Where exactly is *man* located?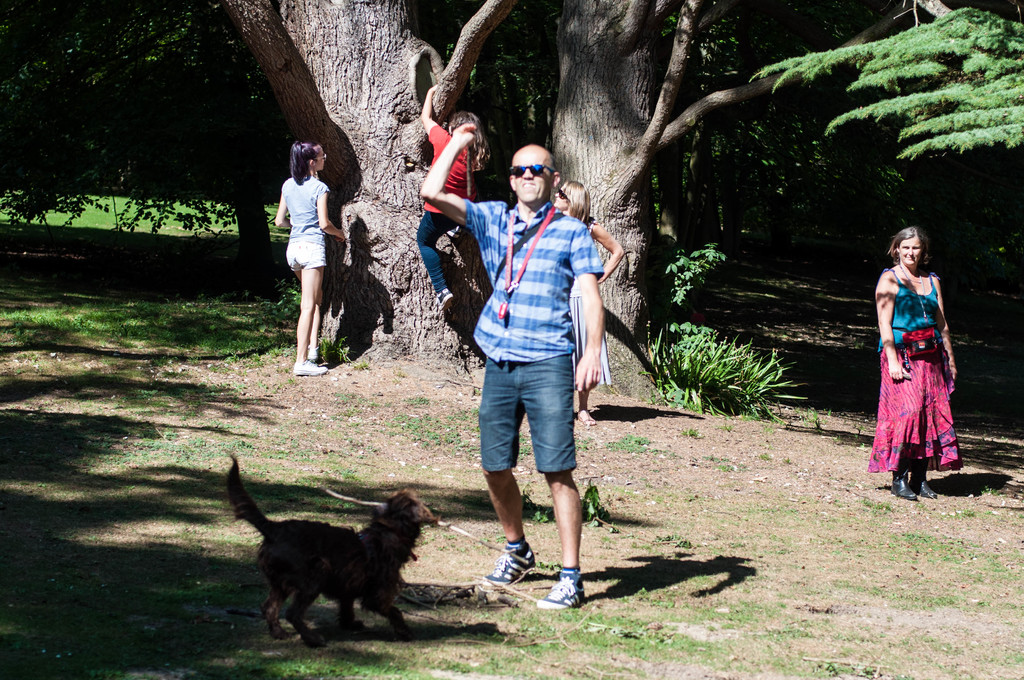
Its bounding box is rect(865, 260, 963, 475).
